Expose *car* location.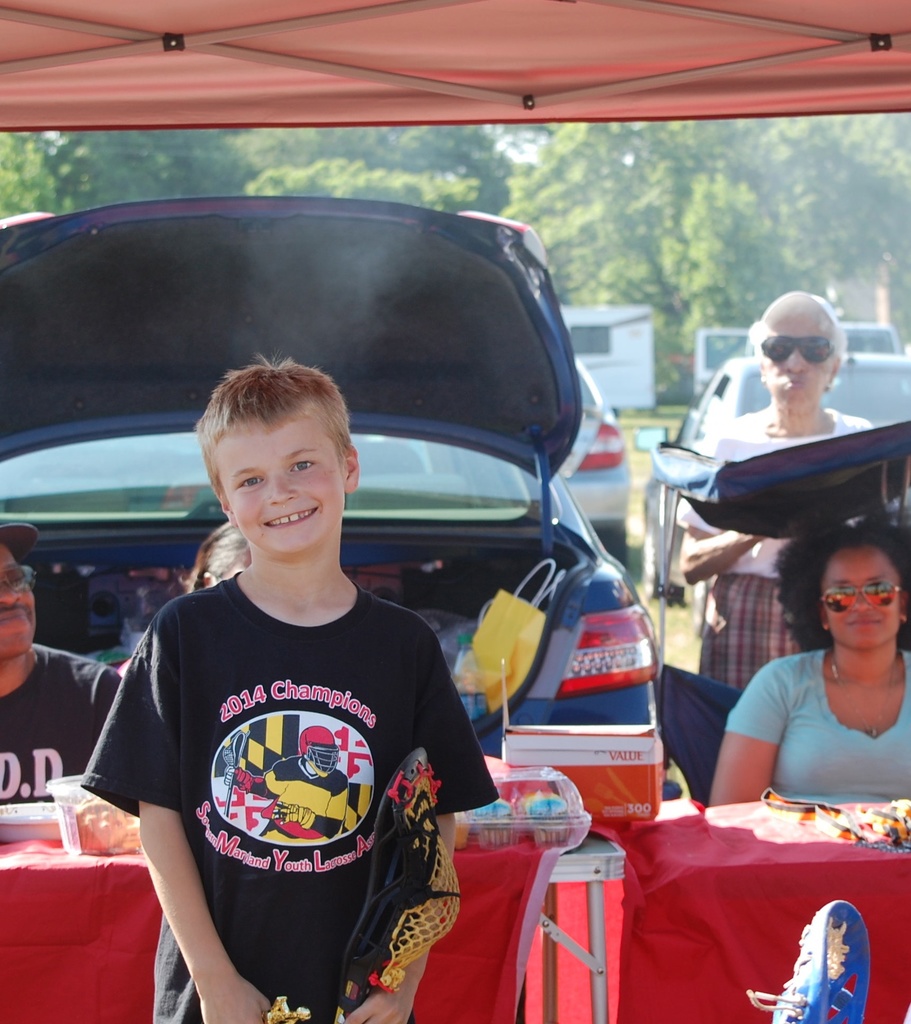
Exposed at [543,357,633,550].
